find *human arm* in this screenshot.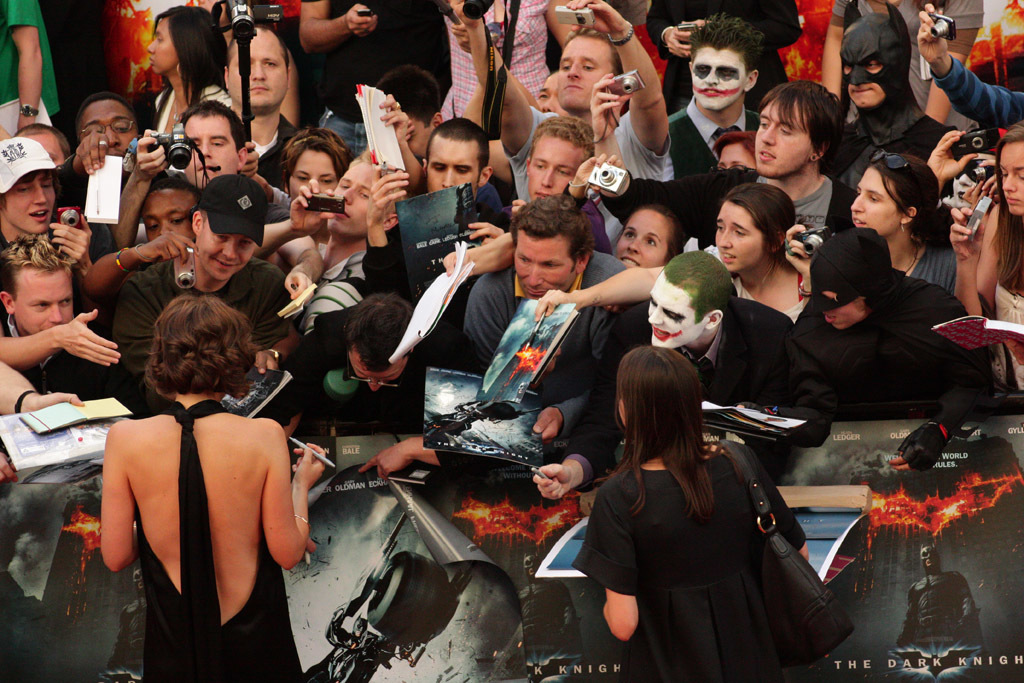
The bounding box for *human arm* is <box>472,0,536,167</box>.
